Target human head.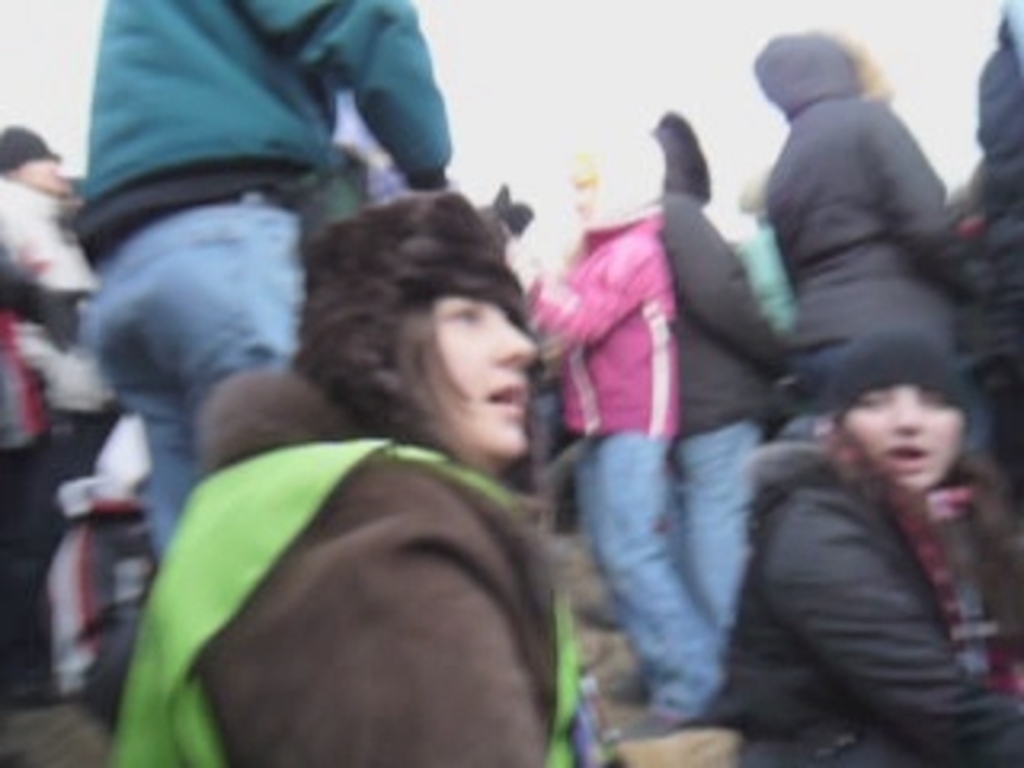
Target region: bbox=[832, 326, 979, 493].
